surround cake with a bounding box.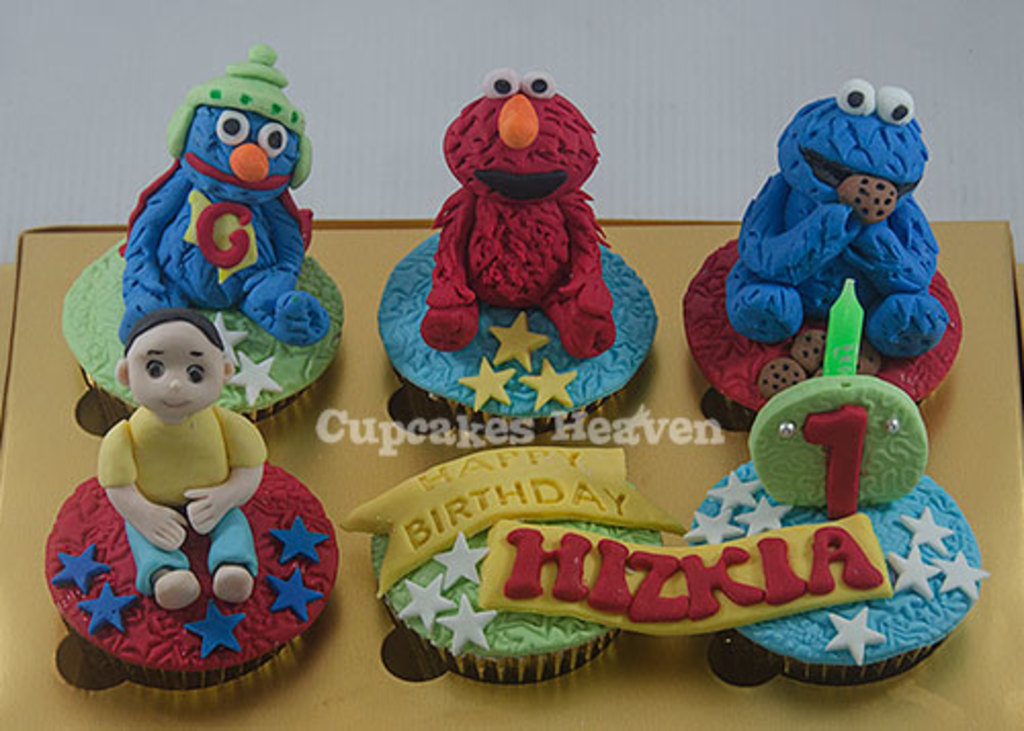
(346,444,686,682).
